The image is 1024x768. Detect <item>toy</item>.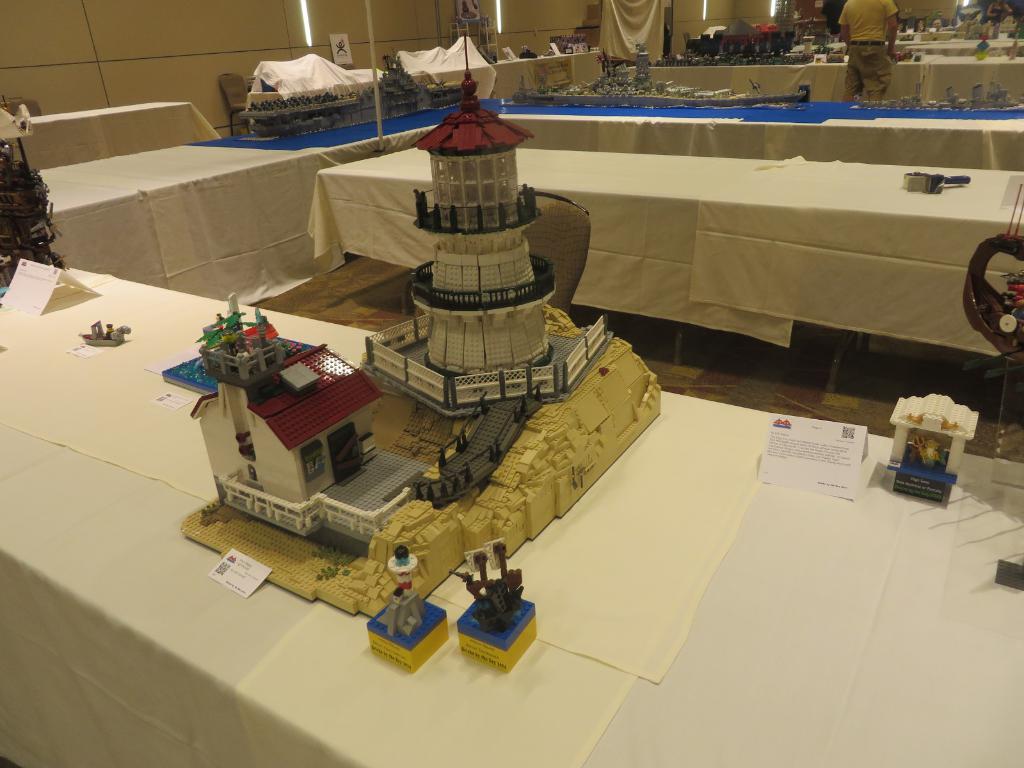
Detection: pyautogui.locateOnScreen(966, 232, 1023, 396).
